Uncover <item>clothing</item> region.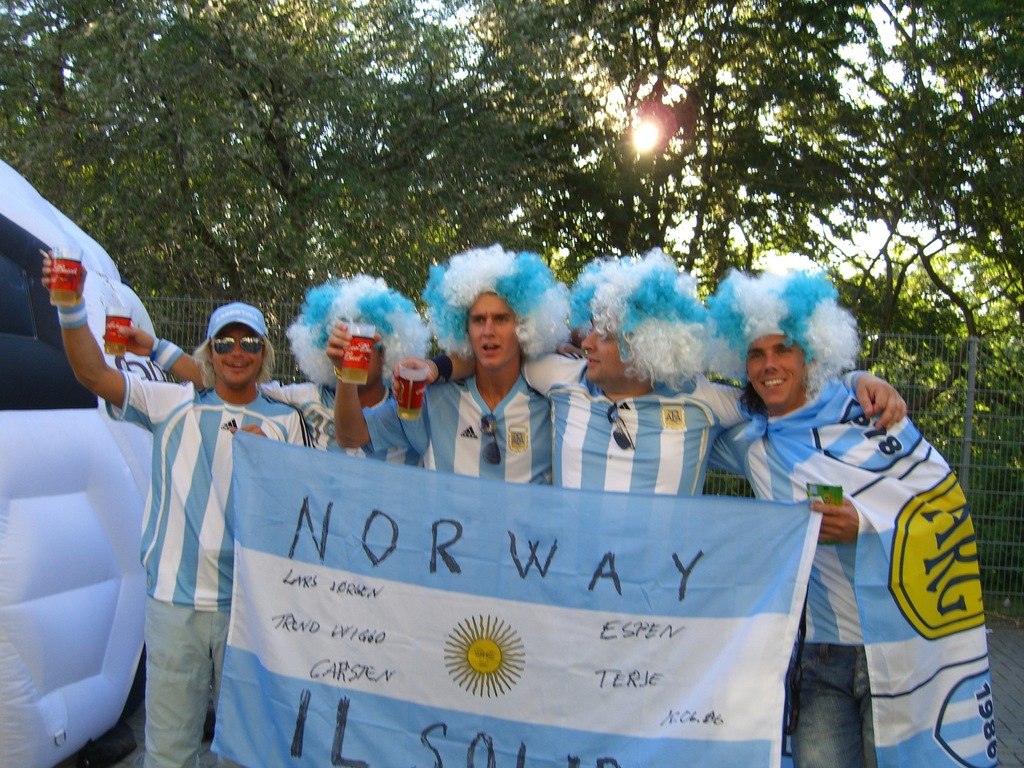
Uncovered: [x1=515, y1=358, x2=860, y2=497].
